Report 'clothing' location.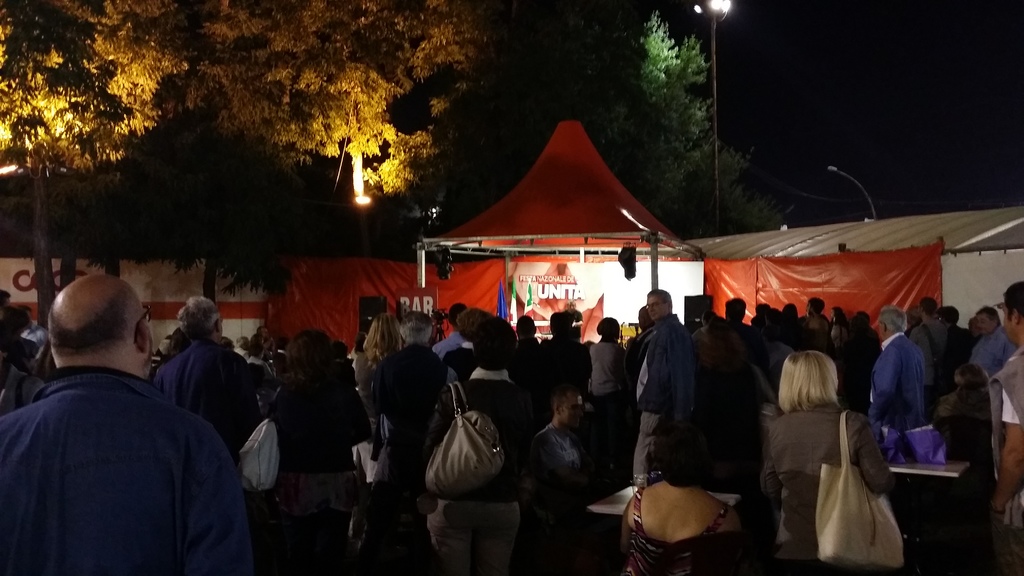
Report: (x1=1, y1=297, x2=253, y2=575).
